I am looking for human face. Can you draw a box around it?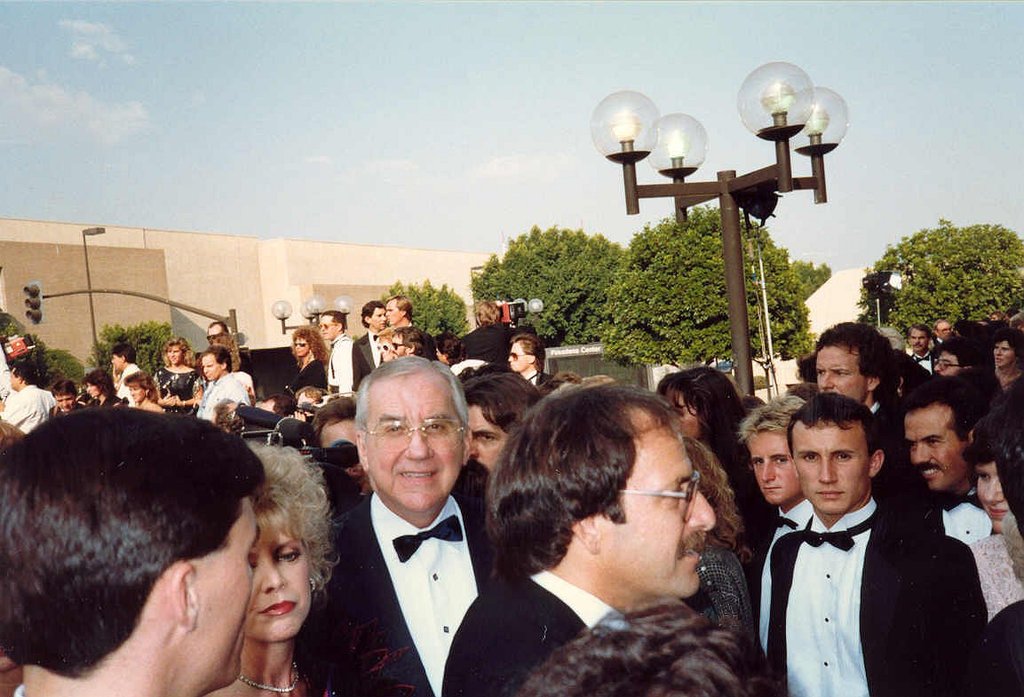
Sure, the bounding box is bbox=[200, 353, 219, 382].
